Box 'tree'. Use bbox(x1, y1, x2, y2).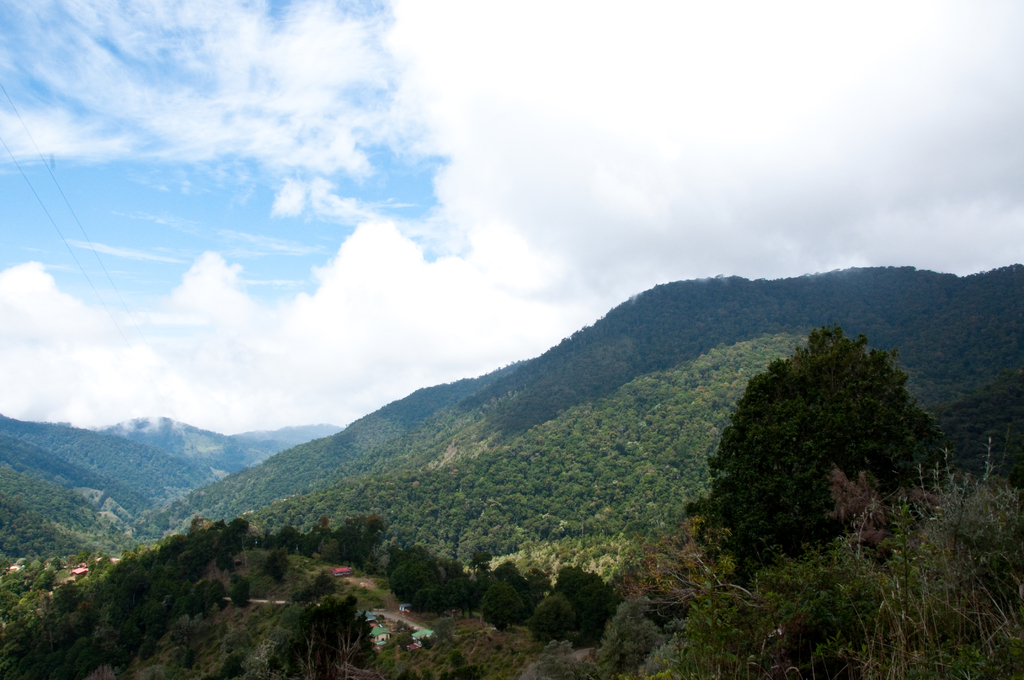
bbox(390, 559, 436, 613).
